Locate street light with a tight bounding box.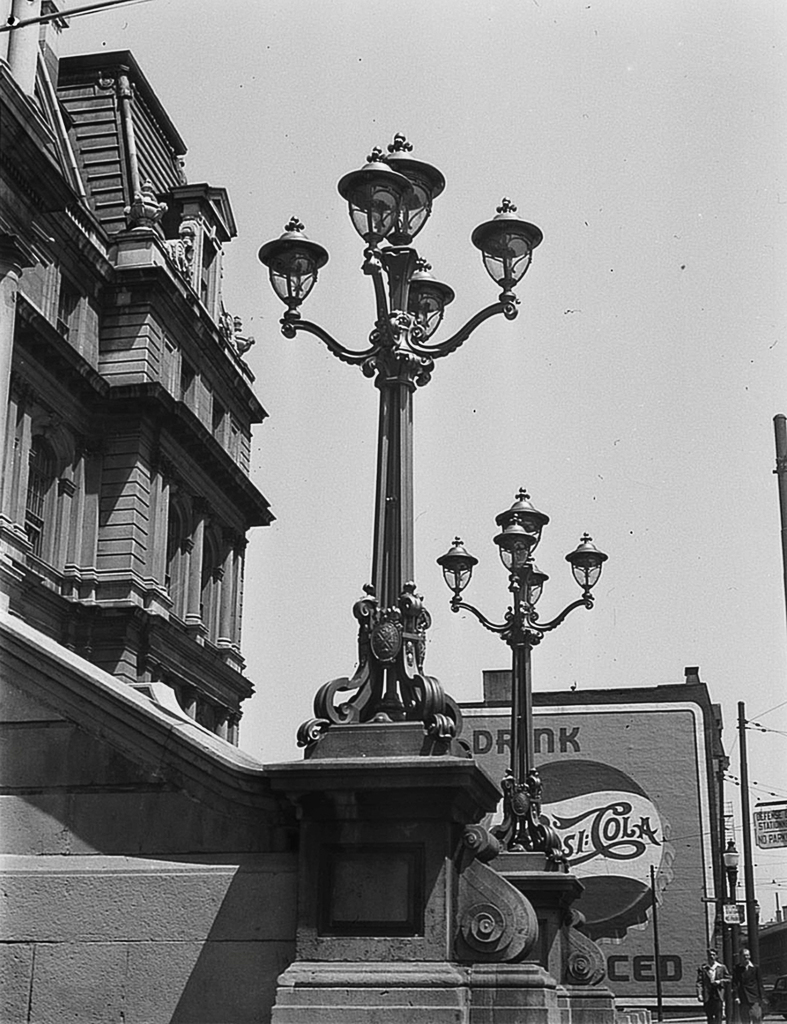
bbox=(248, 124, 549, 771).
